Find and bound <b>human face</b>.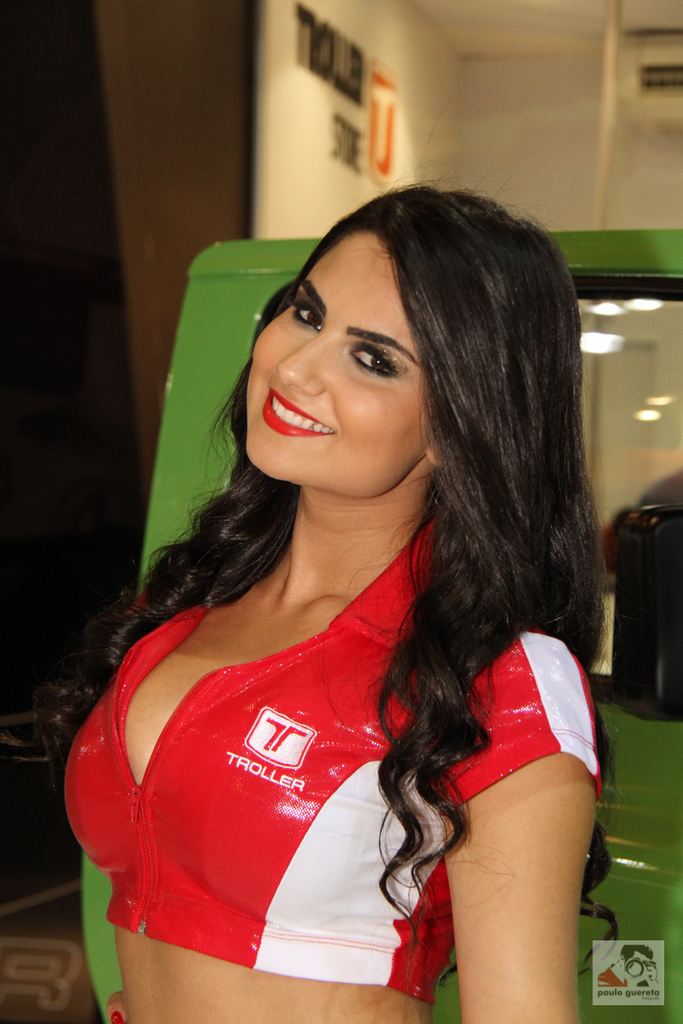
Bound: BBox(244, 231, 431, 497).
